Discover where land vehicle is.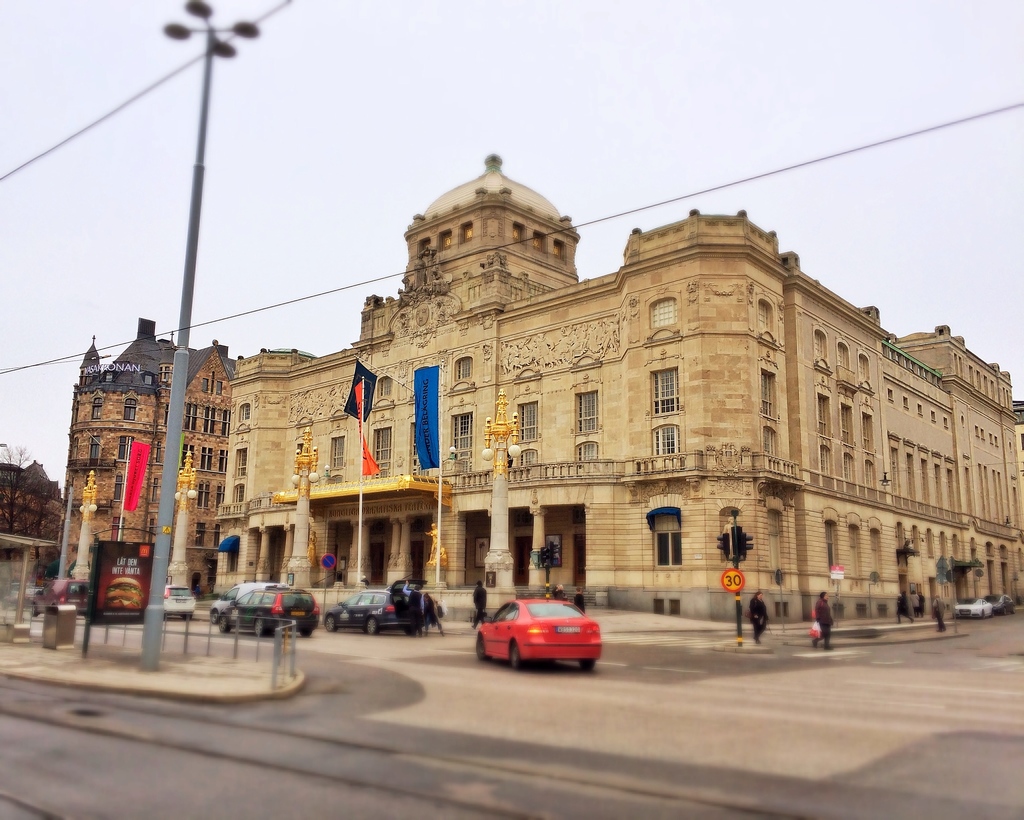
Discovered at [30,579,86,615].
